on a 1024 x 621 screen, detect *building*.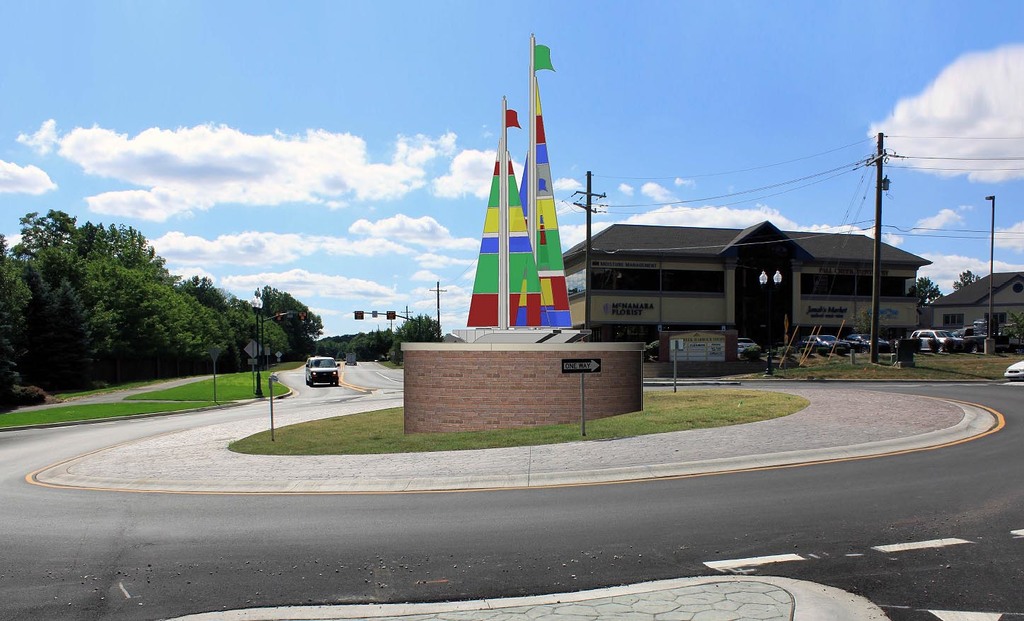
bbox=(561, 216, 928, 351).
